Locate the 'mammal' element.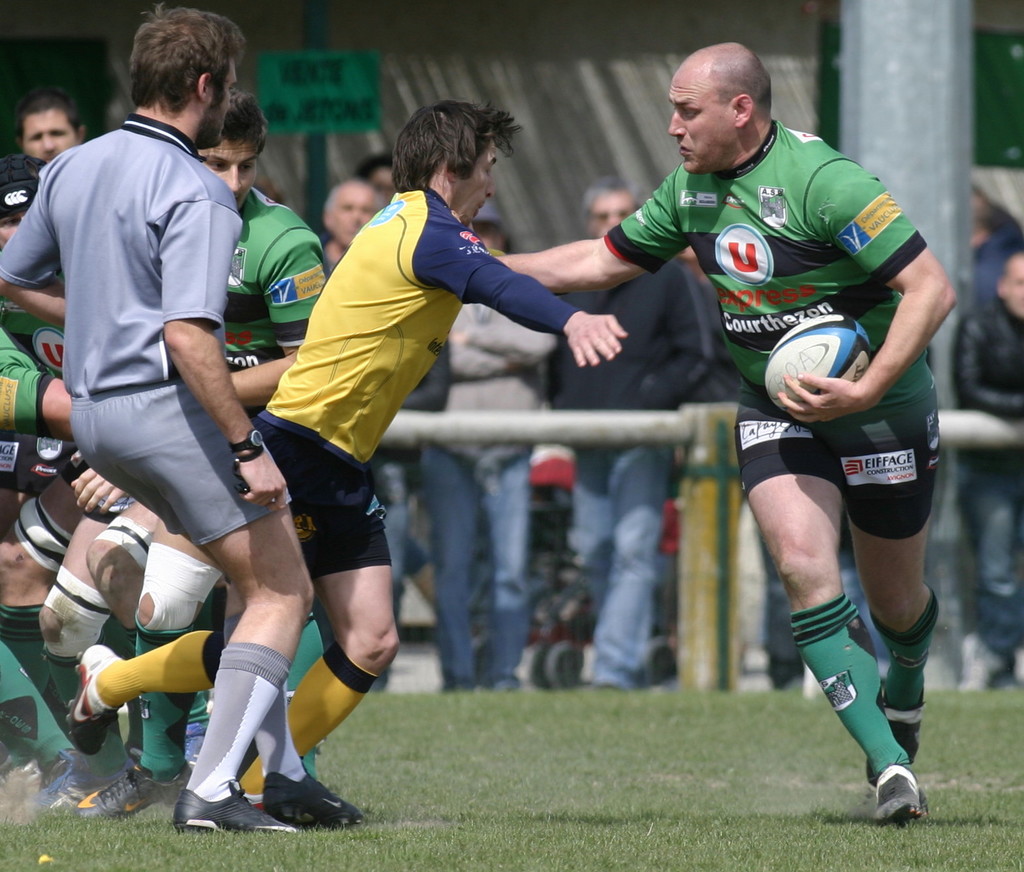
Element bbox: bbox(15, 89, 216, 770).
